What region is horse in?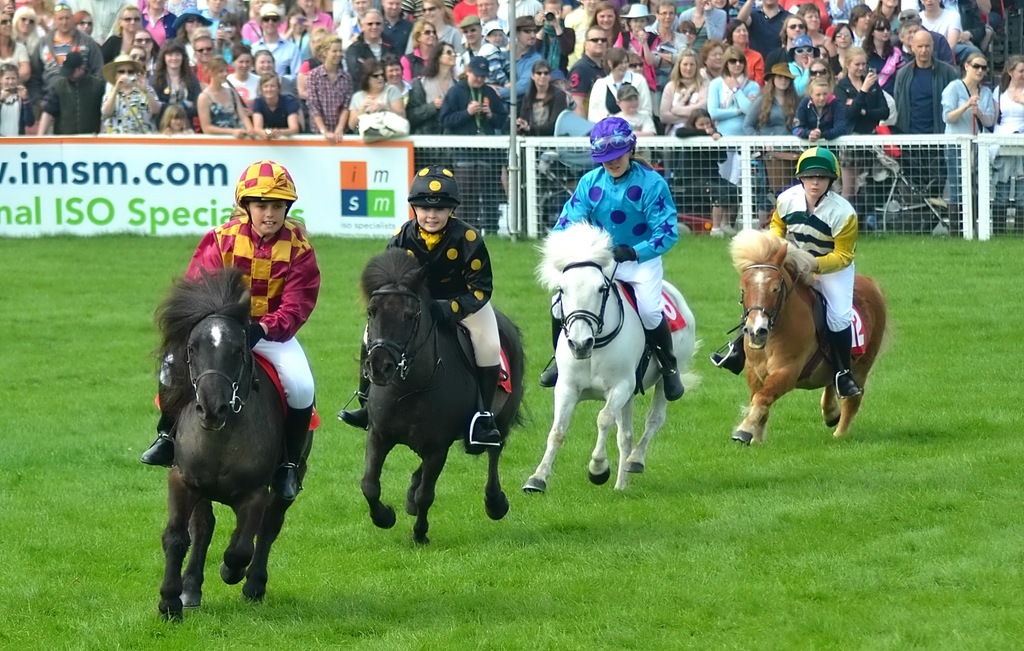
[143, 258, 320, 628].
